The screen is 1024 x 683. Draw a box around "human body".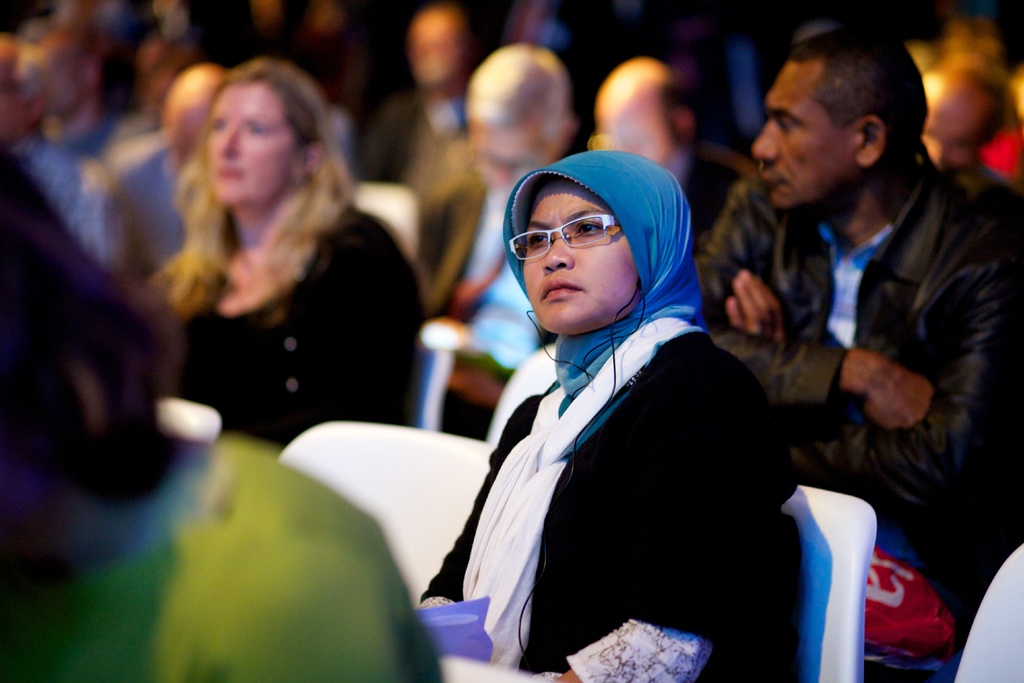
detection(538, 1, 643, 139).
